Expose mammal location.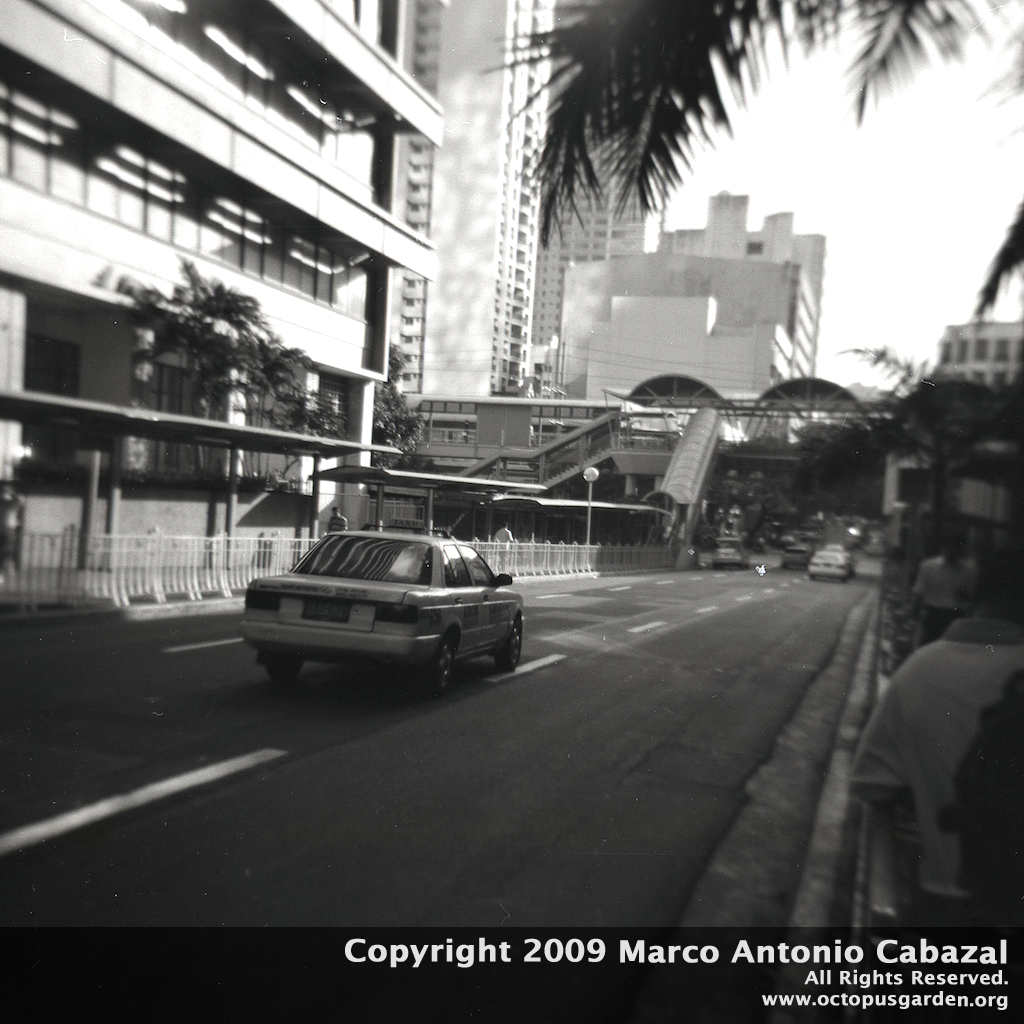
Exposed at [851,592,1006,893].
